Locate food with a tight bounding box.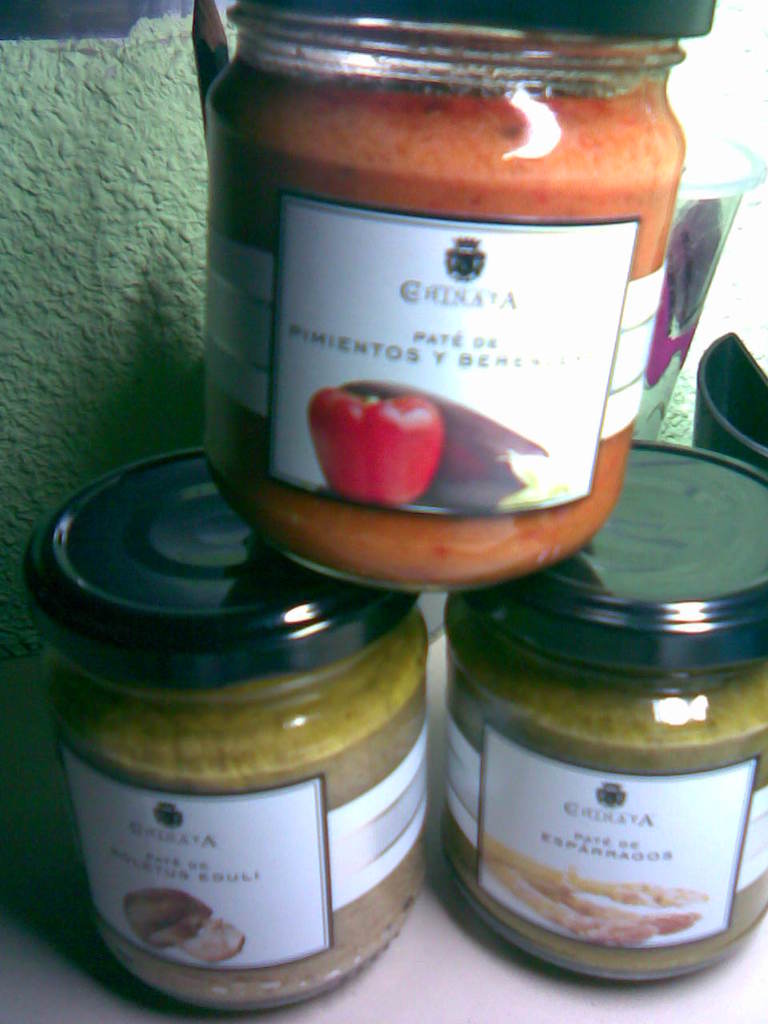
{"x1": 445, "y1": 632, "x2": 767, "y2": 982}.
